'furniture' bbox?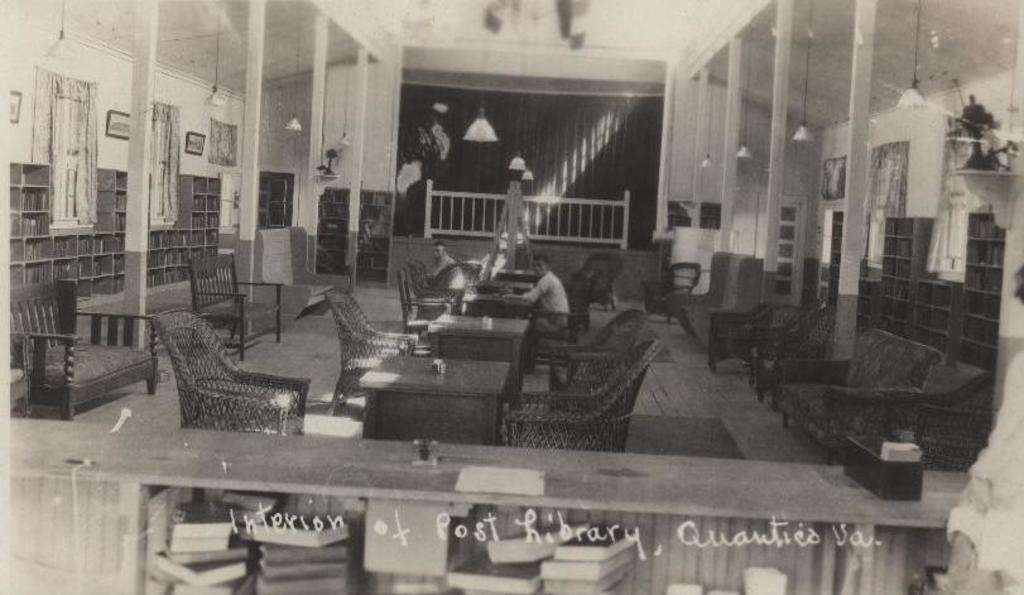
detection(165, 321, 309, 440)
